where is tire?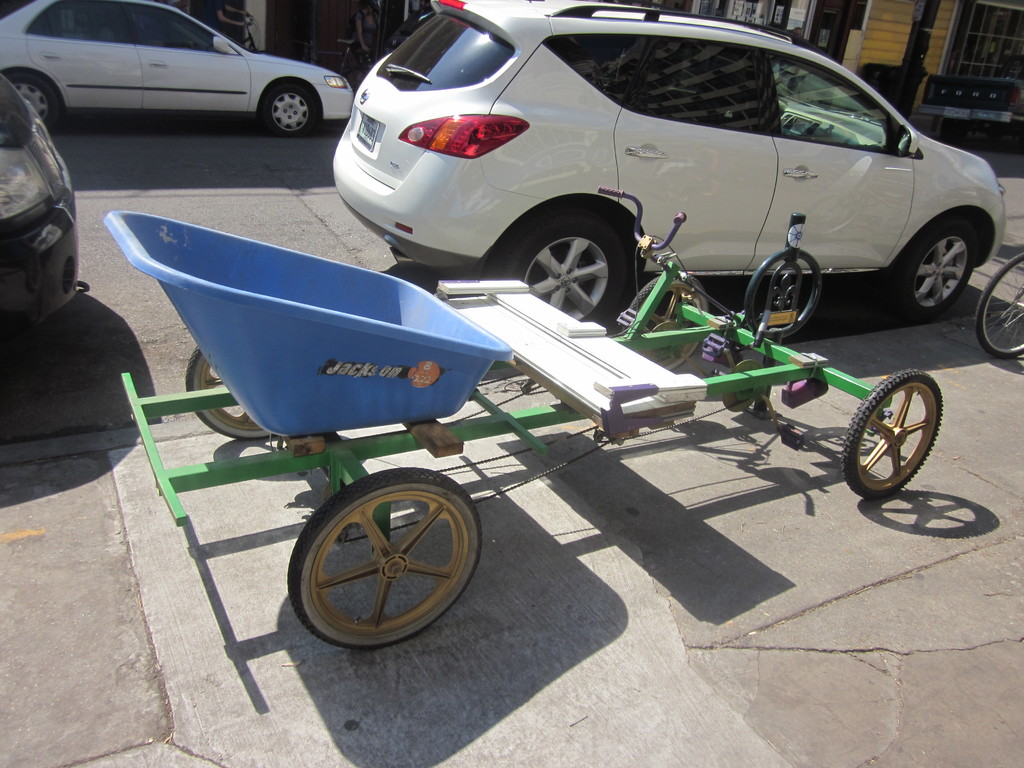
{"left": 280, "top": 474, "right": 474, "bottom": 655}.
